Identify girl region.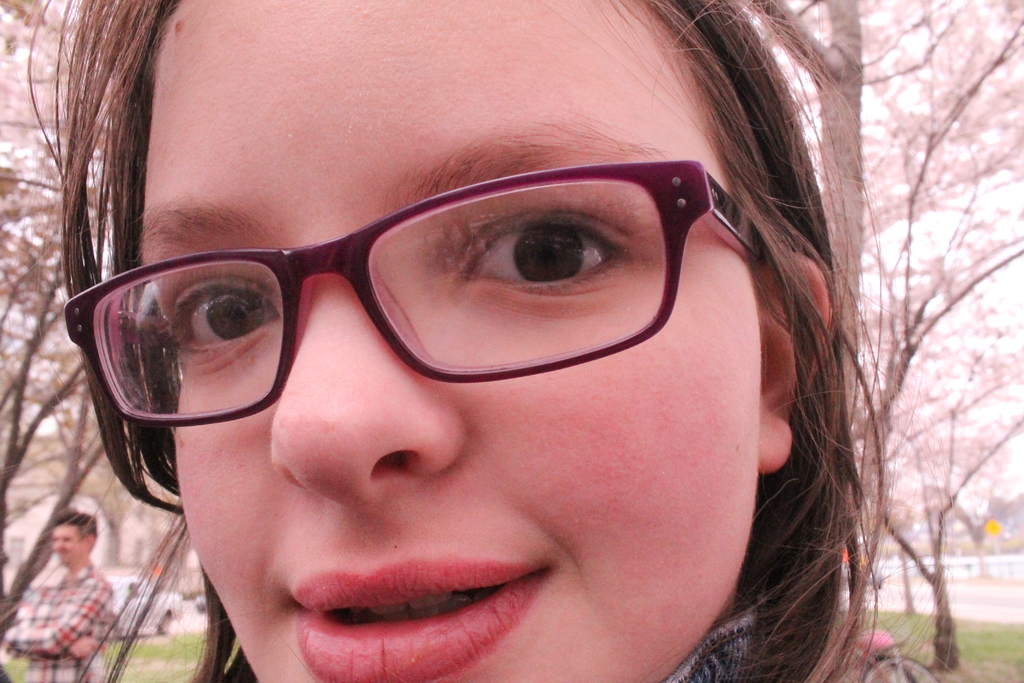
Region: x1=24, y1=0, x2=970, y2=682.
